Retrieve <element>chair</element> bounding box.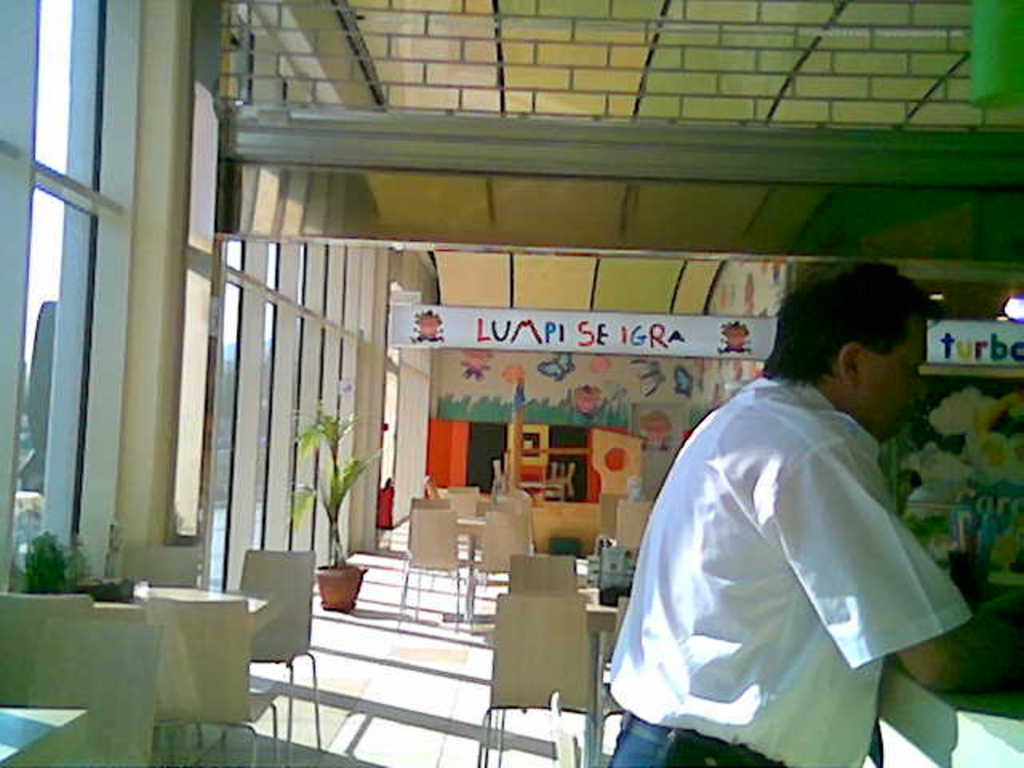
Bounding box: l=592, t=597, r=630, b=766.
